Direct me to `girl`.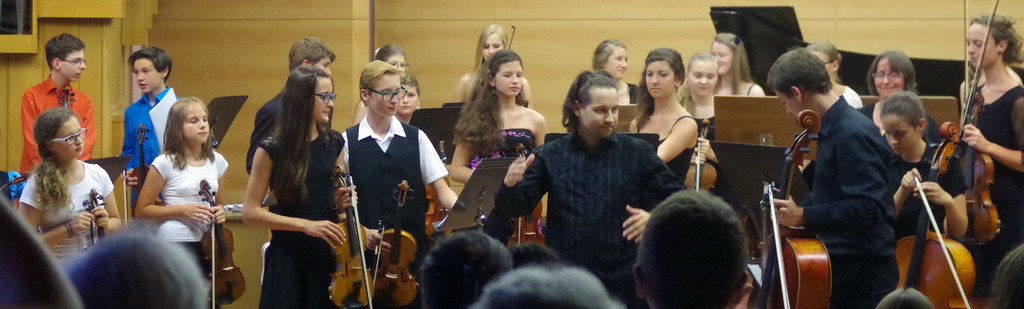
Direction: pyautogui.locateOnScreen(951, 11, 1023, 278).
